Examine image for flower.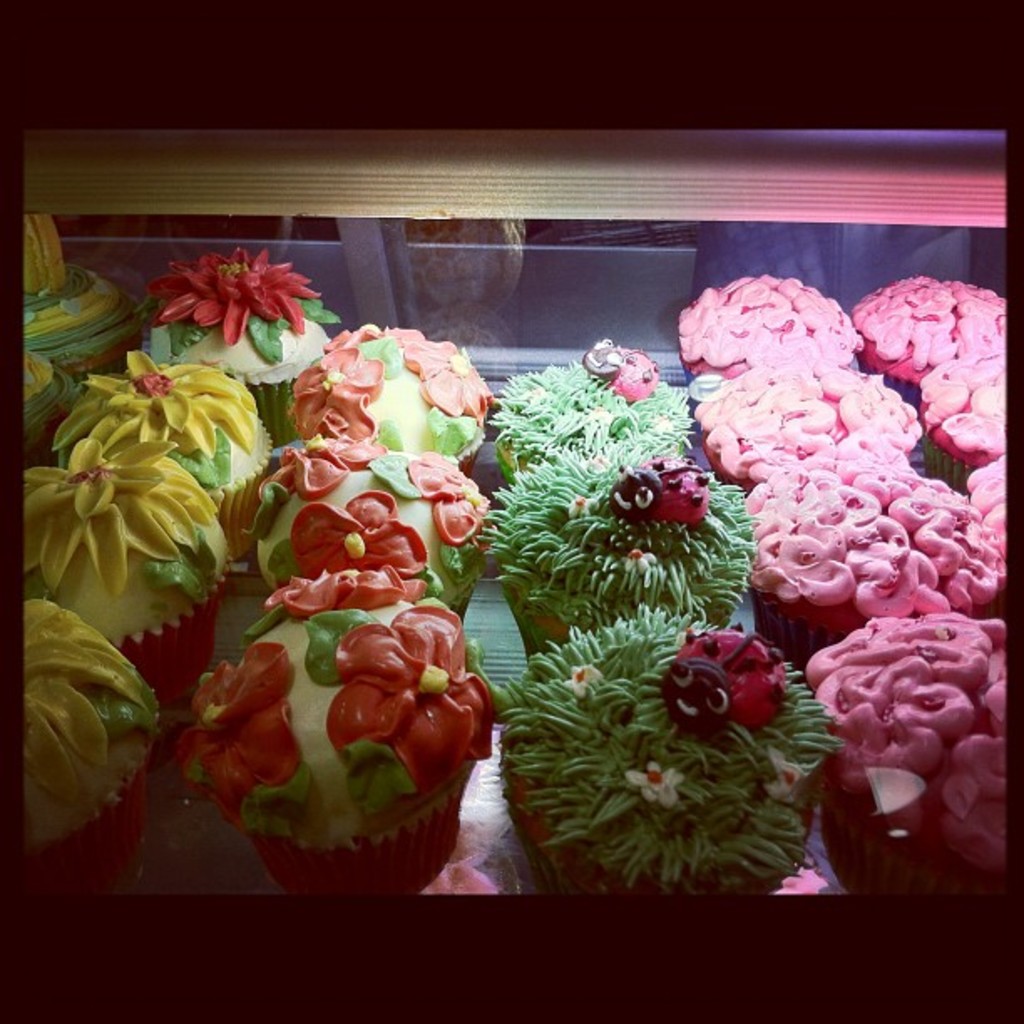
Examination result: x1=142 y1=244 x2=336 y2=346.
